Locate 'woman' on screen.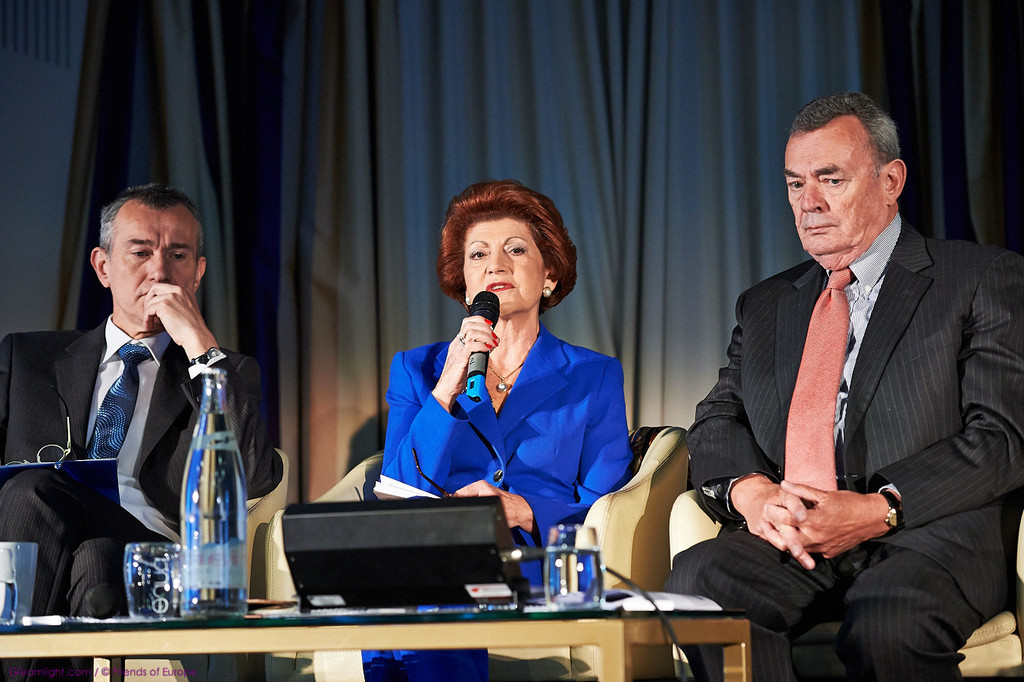
On screen at <bbox>345, 180, 635, 681</bbox>.
